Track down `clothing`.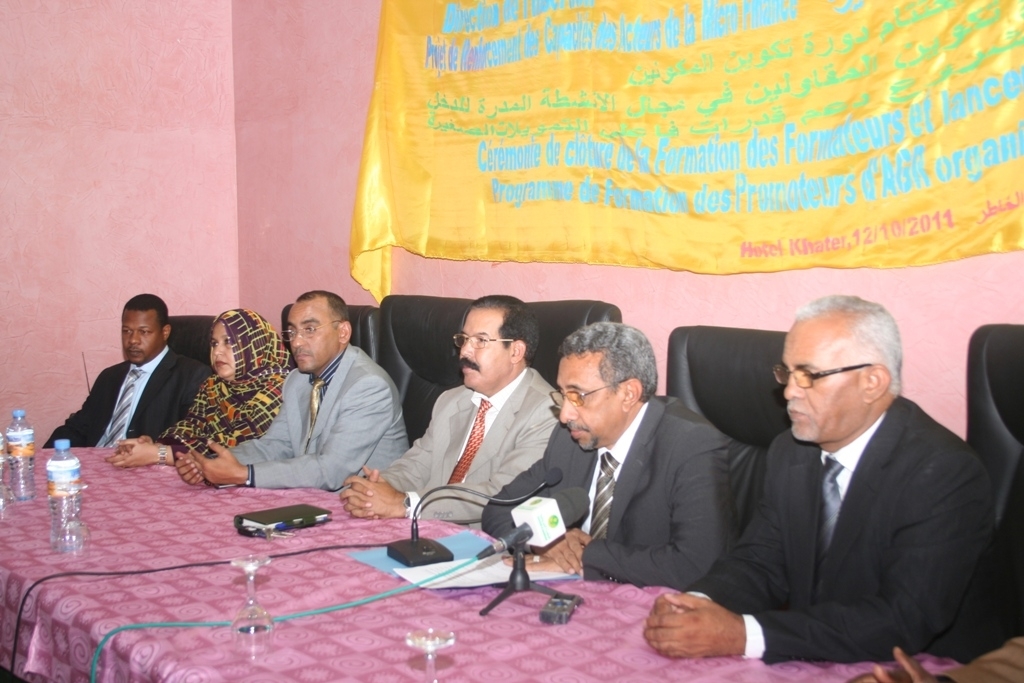
Tracked to region(35, 343, 219, 453).
